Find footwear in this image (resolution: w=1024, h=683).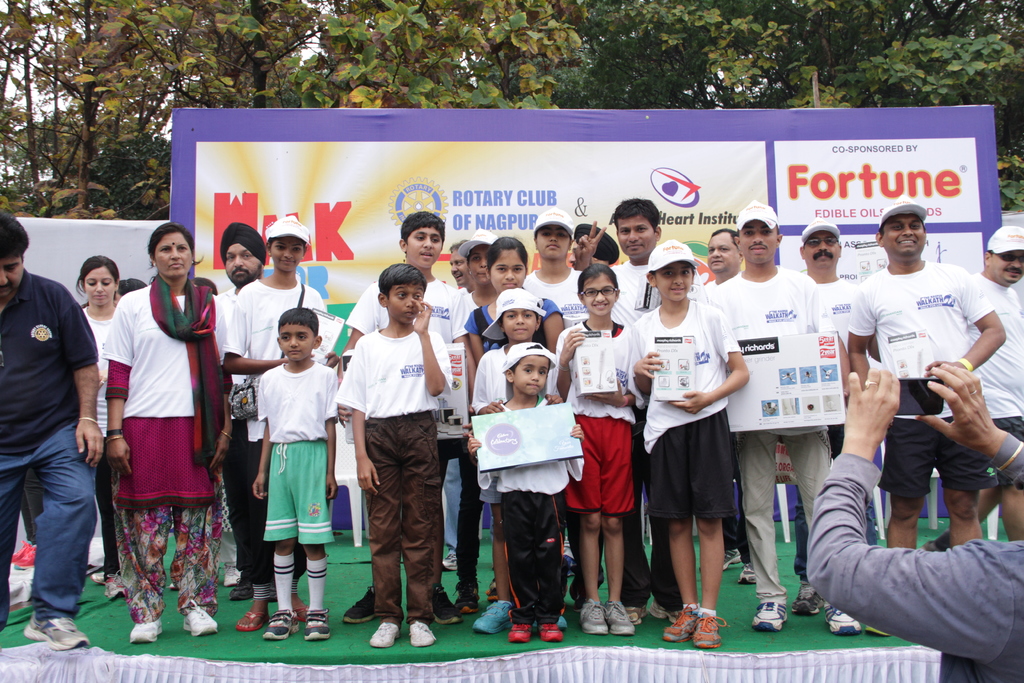
<bbox>698, 614, 724, 651</bbox>.
